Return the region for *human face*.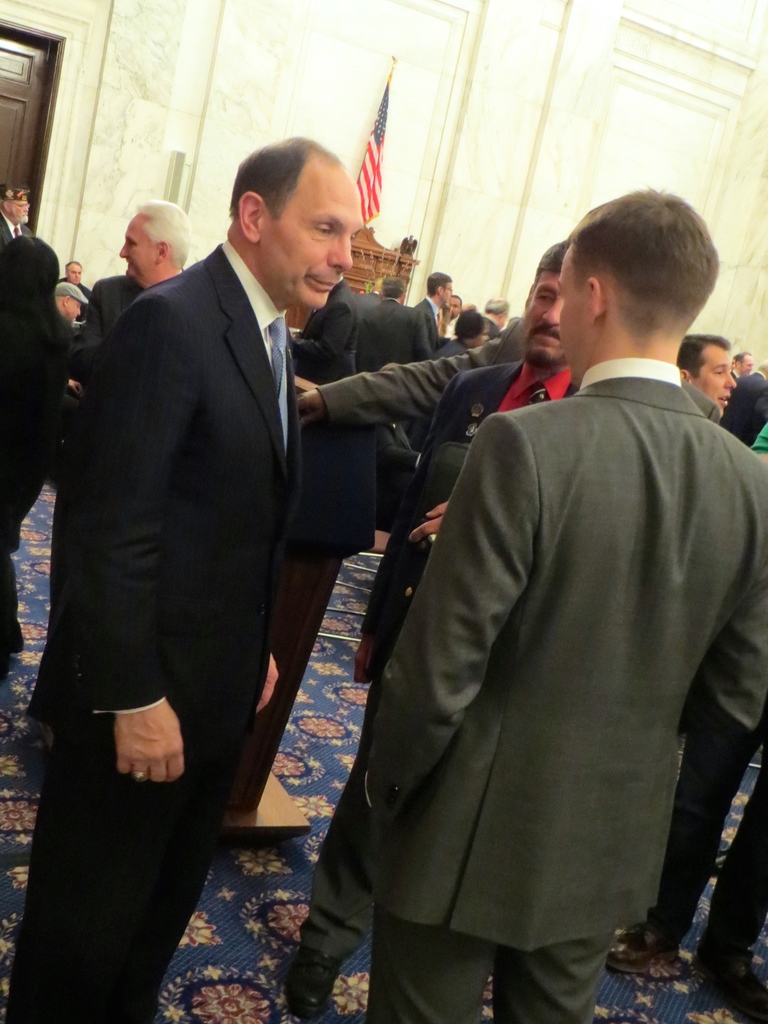
[58, 296, 83, 321].
